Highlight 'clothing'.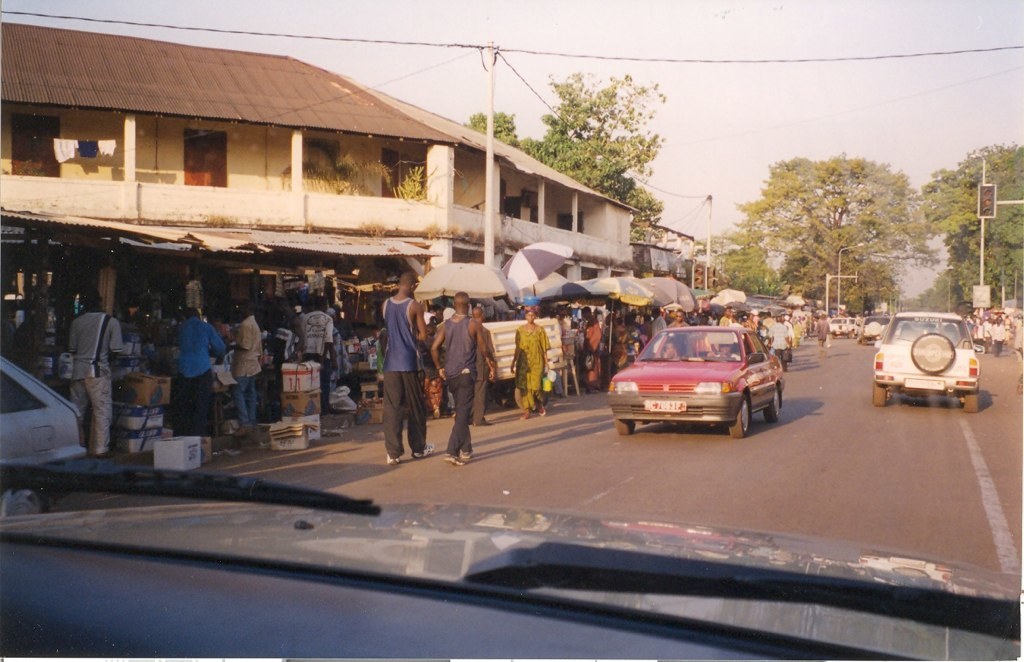
Highlighted region: box=[303, 311, 337, 409].
